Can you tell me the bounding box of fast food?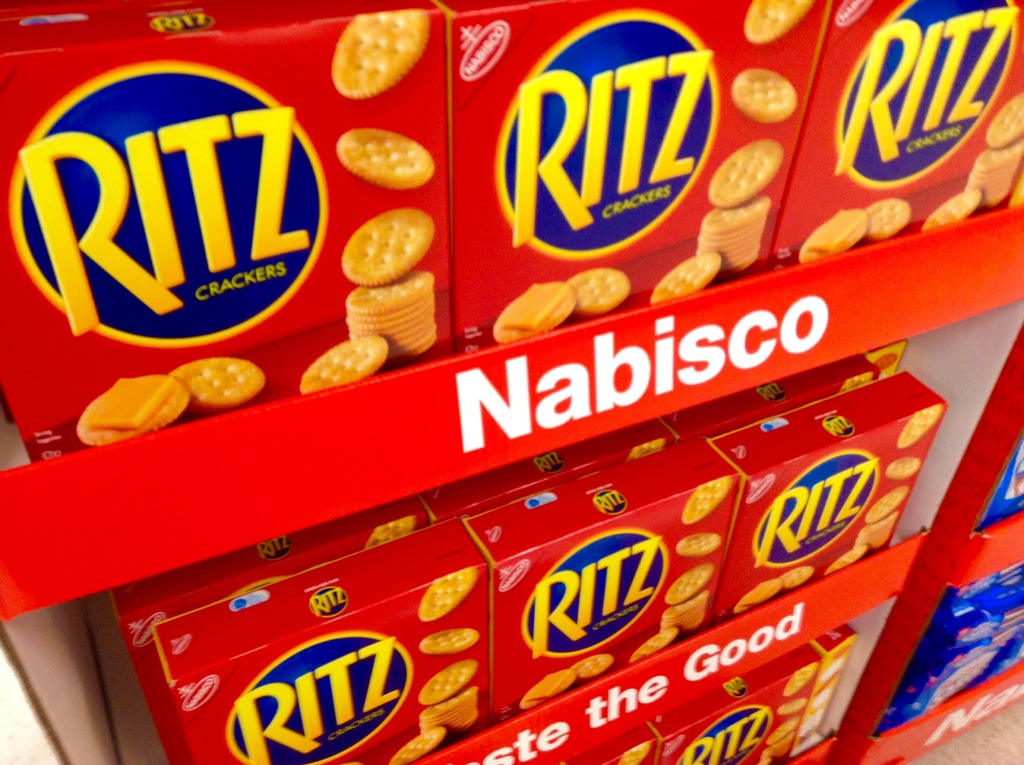
{"x1": 776, "y1": 664, "x2": 817, "y2": 697}.
